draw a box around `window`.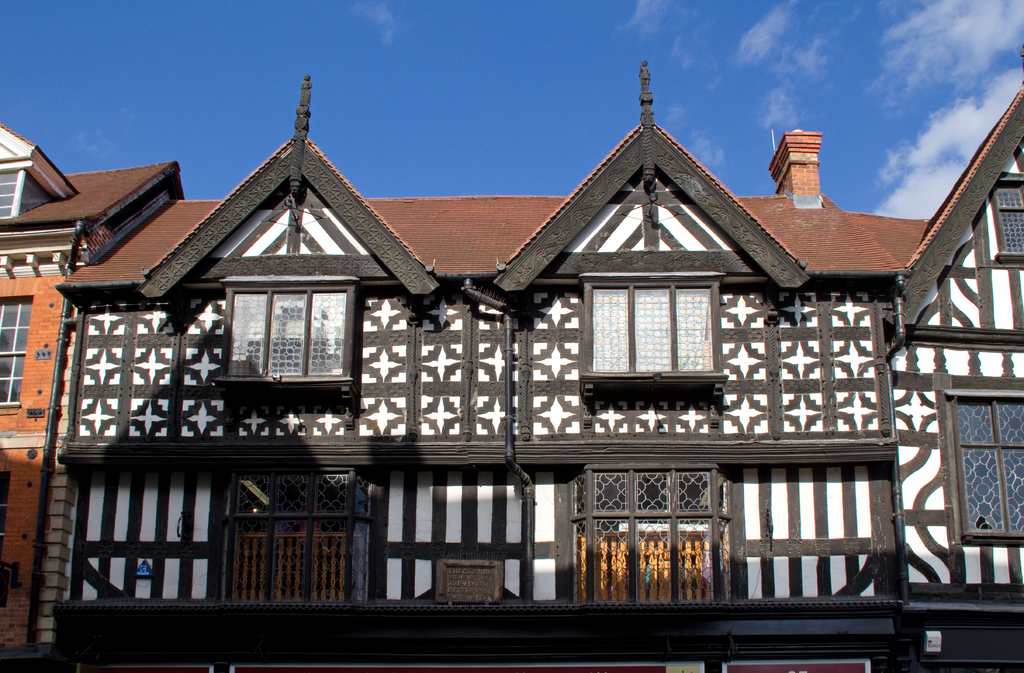
225, 461, 364, 603.
